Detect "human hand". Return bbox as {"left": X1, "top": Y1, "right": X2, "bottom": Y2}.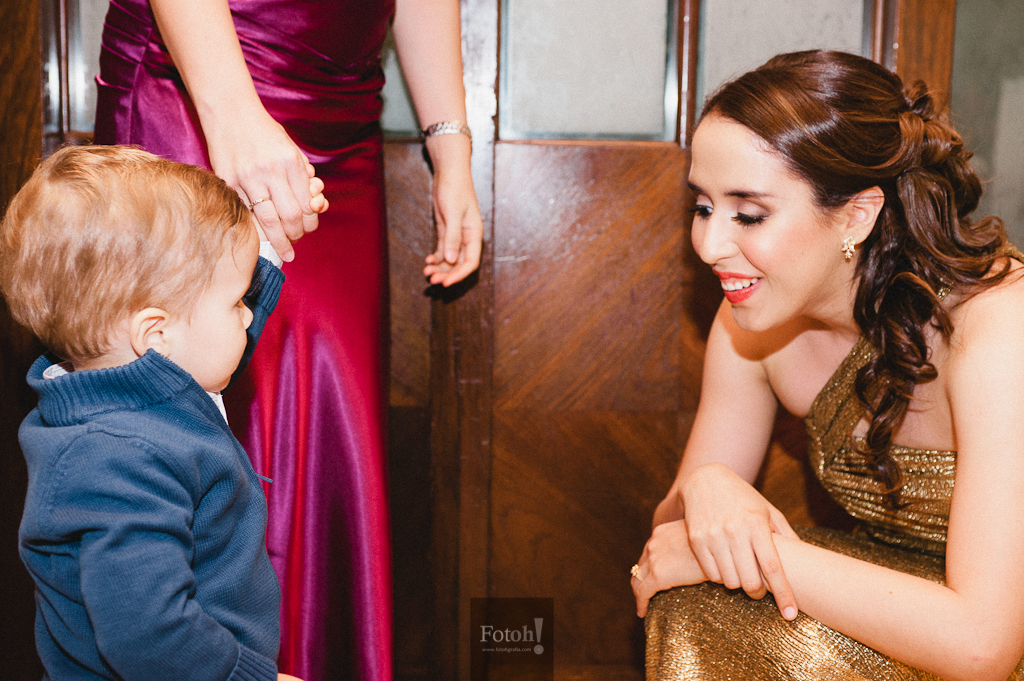
{"left": 680, "top": 465, "right": 797, "bottom": 622}.
